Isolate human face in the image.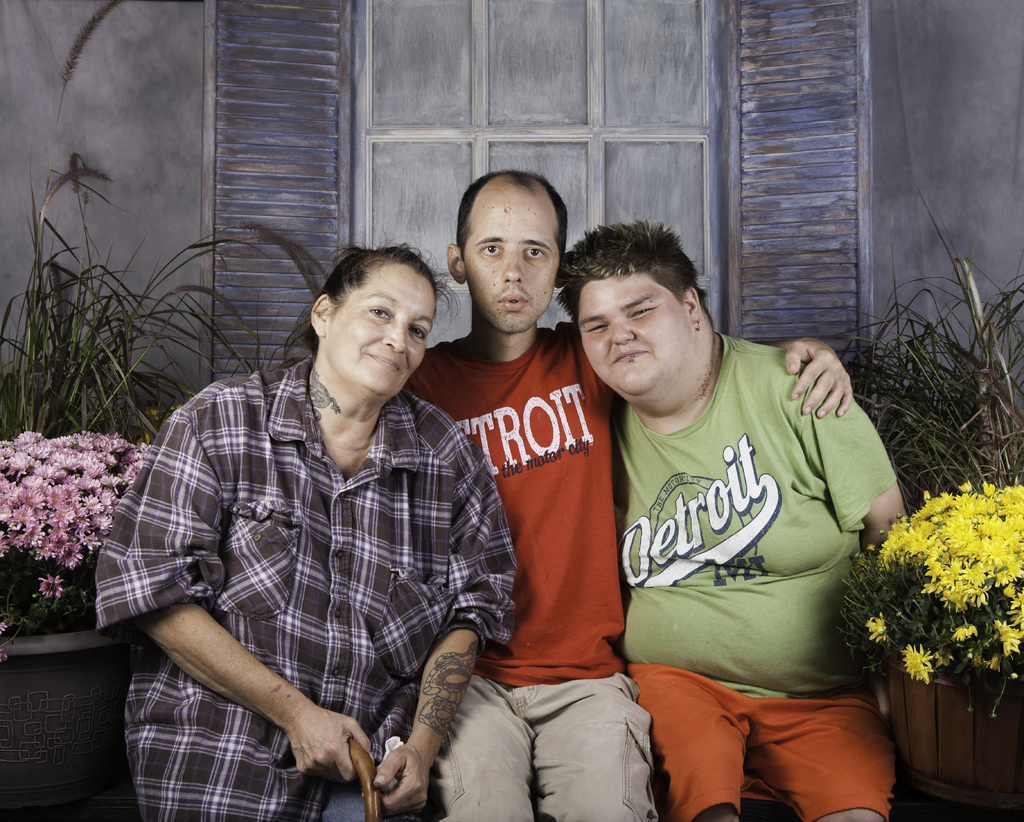
Isolated region: (left=324, top=263, right=436, bottom=397).
